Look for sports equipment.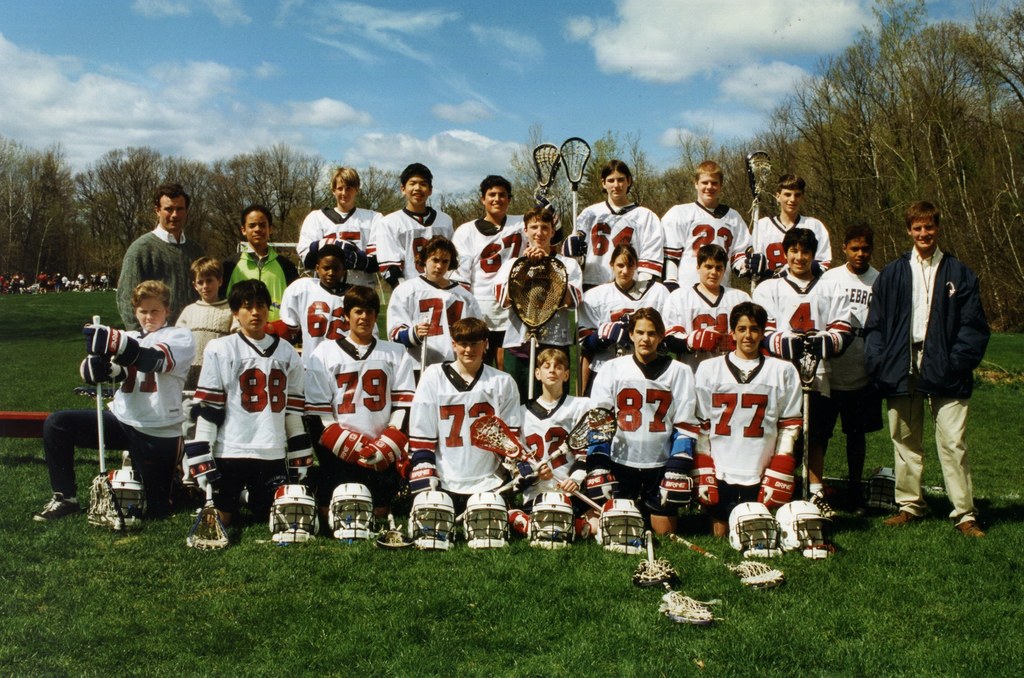
Found: select_region(732, 260, 751, 283).
